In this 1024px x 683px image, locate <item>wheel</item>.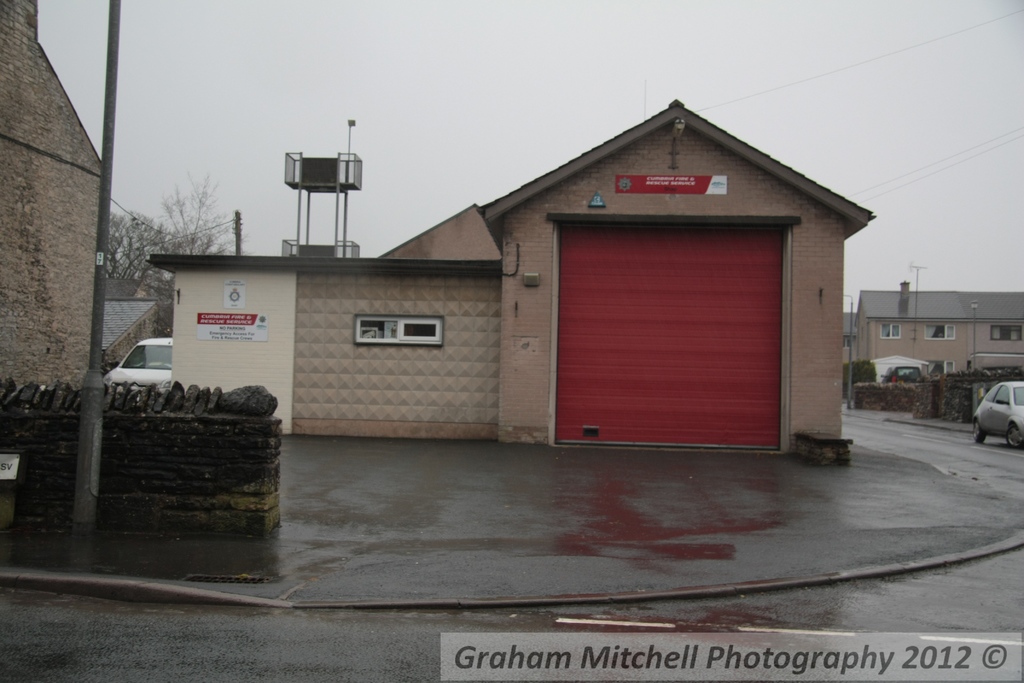
Bounding box: box(976, 424, 986, 444).
